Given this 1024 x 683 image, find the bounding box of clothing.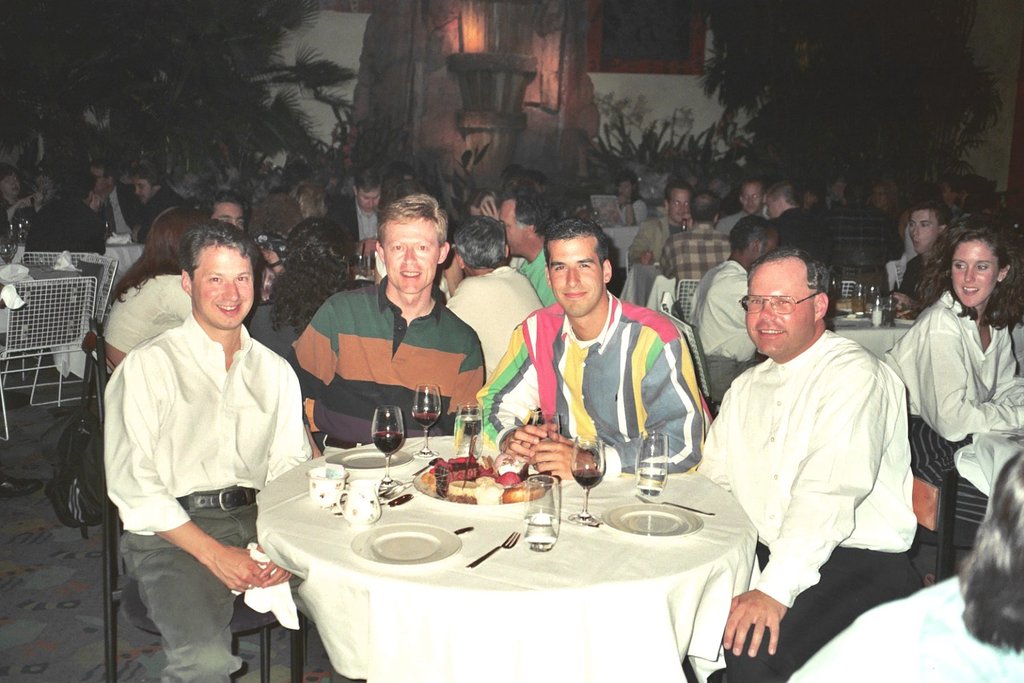
crop(657, 225, 733, 302).
